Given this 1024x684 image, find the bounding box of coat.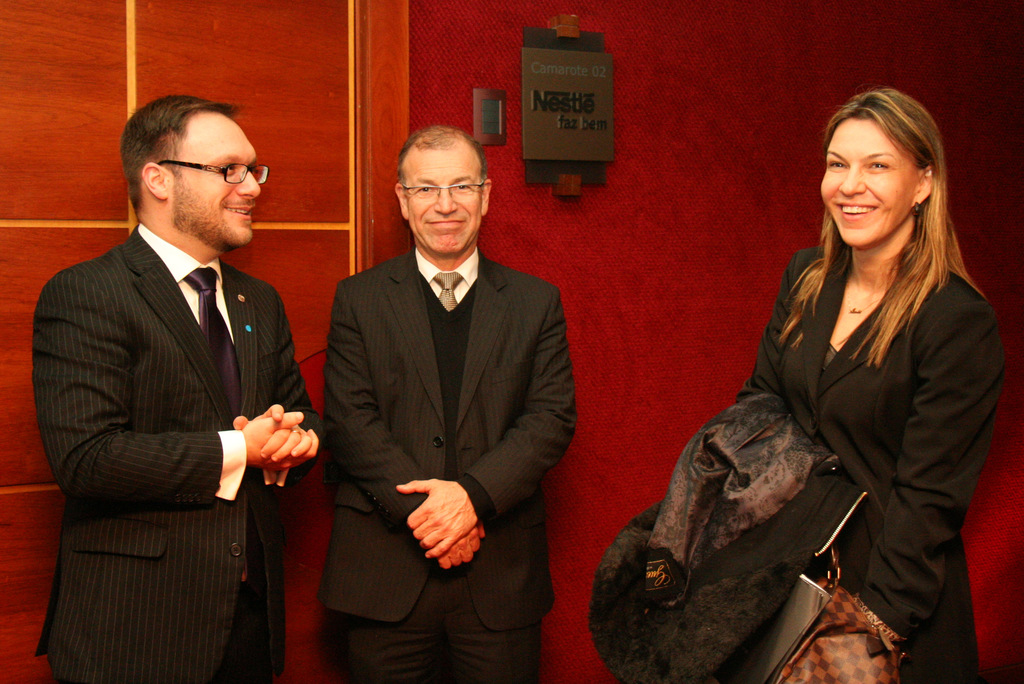
crop(730, 243, 1014, 677).
